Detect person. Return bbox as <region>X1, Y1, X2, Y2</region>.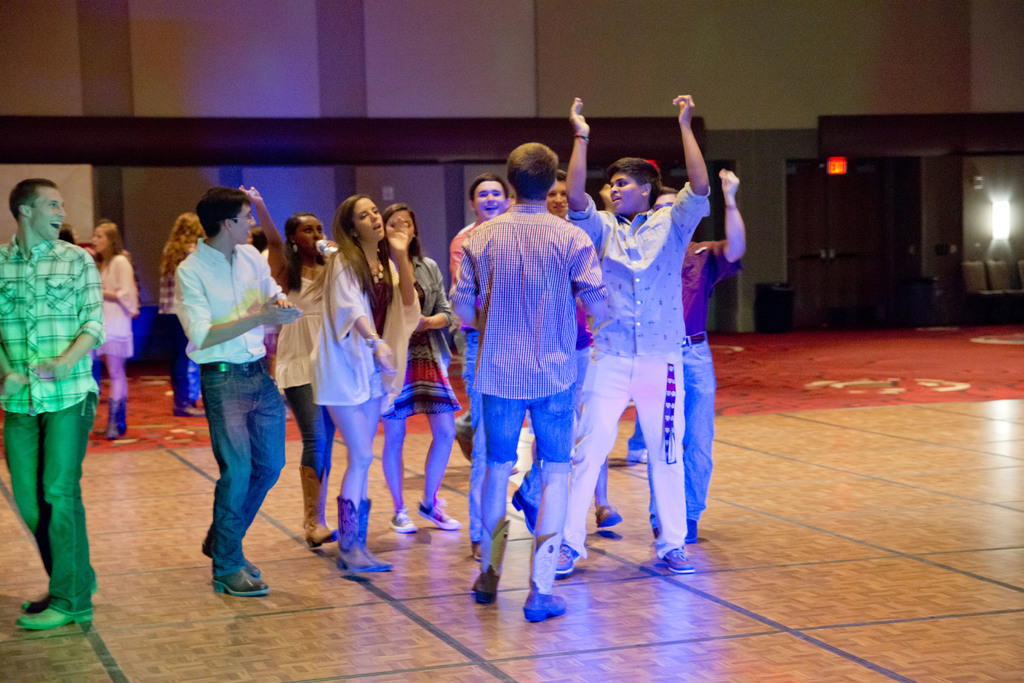
<region>236, 185, 339, 552</region>.
